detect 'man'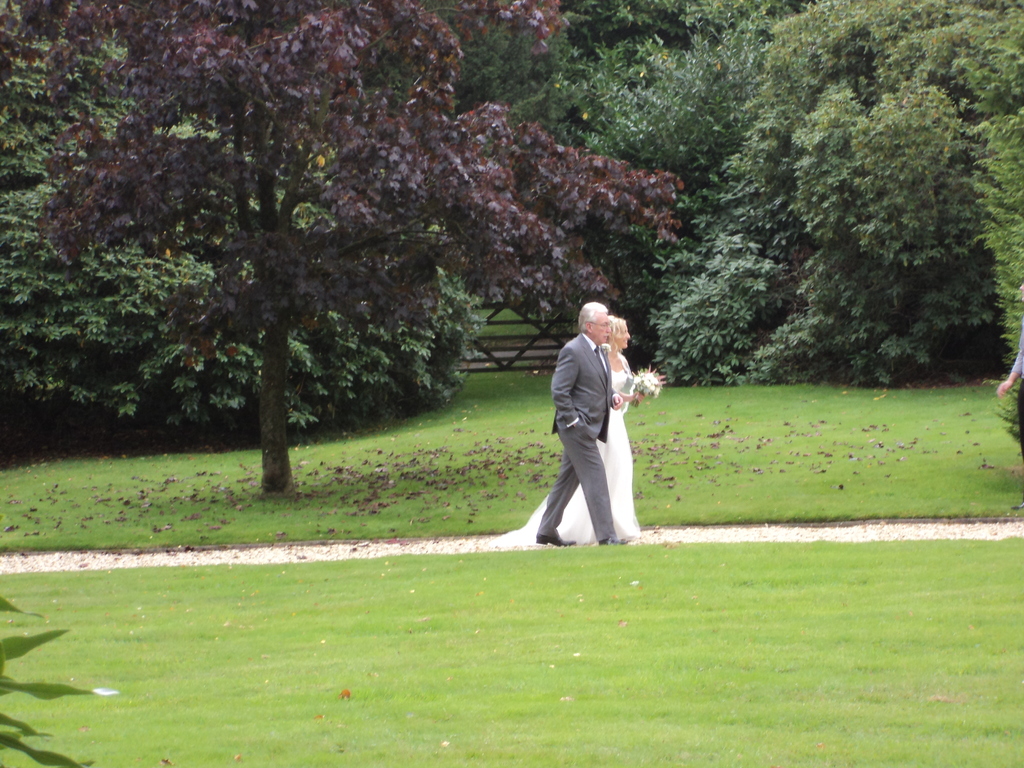
box=[534, 306, 631, 516]
